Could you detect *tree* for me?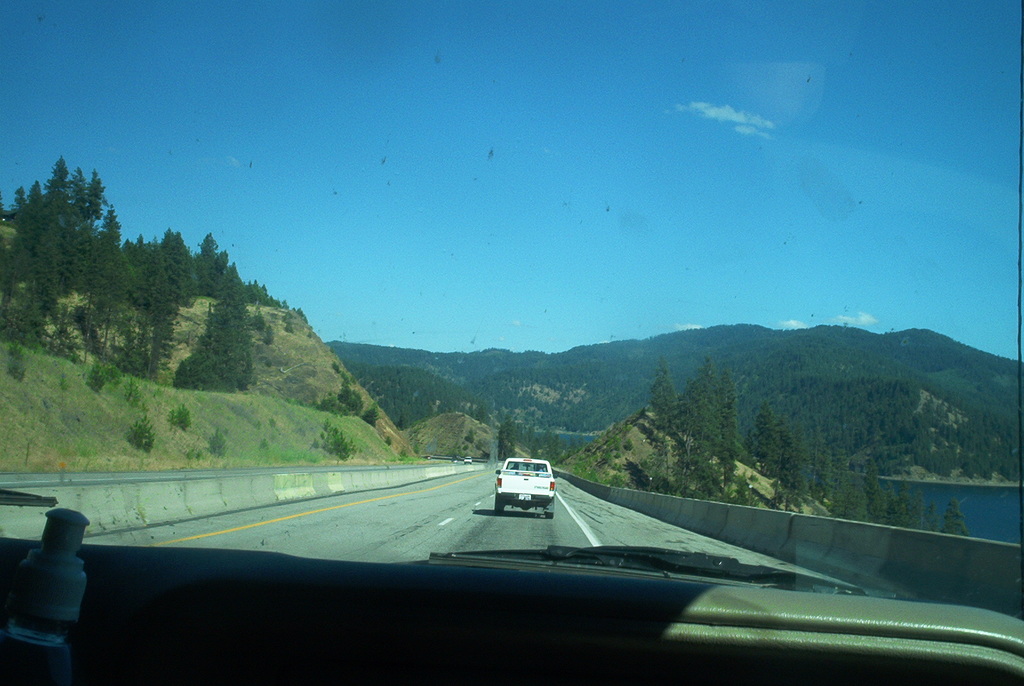
Detection result: BBox(189, 233, 223, 300).
